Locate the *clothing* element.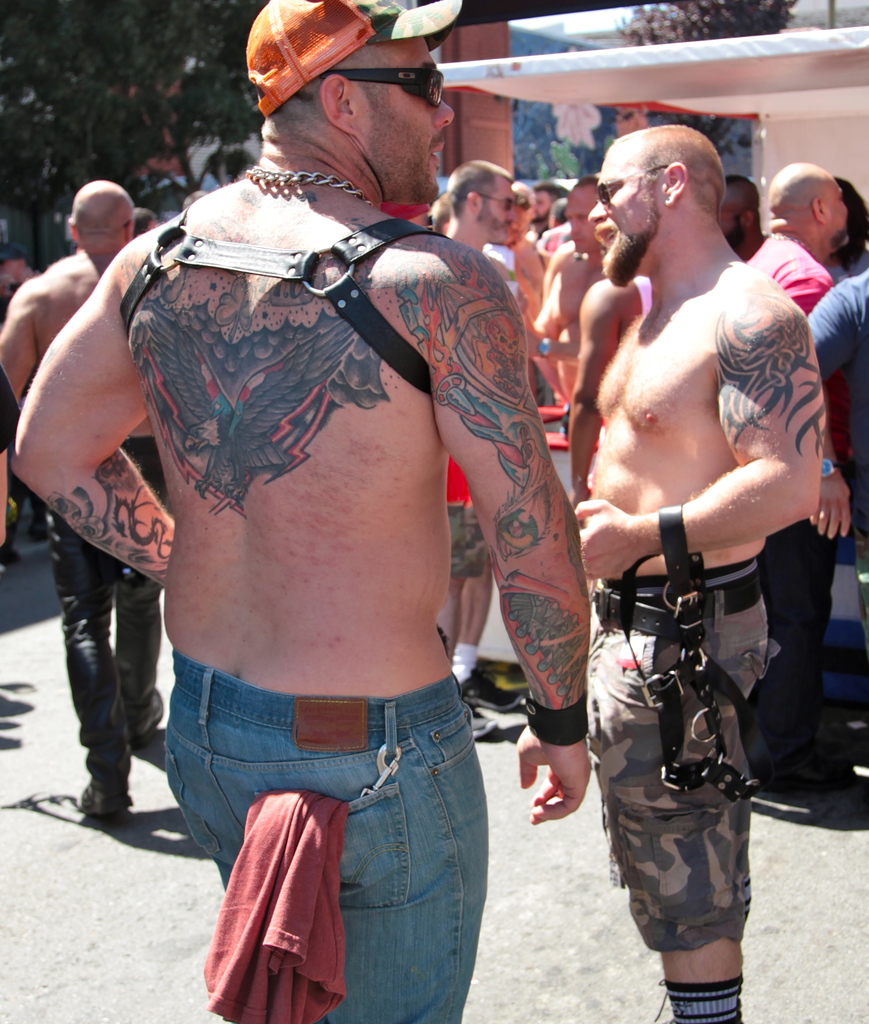
Element bbox: <region>40, 438, 166, 762</region>.
